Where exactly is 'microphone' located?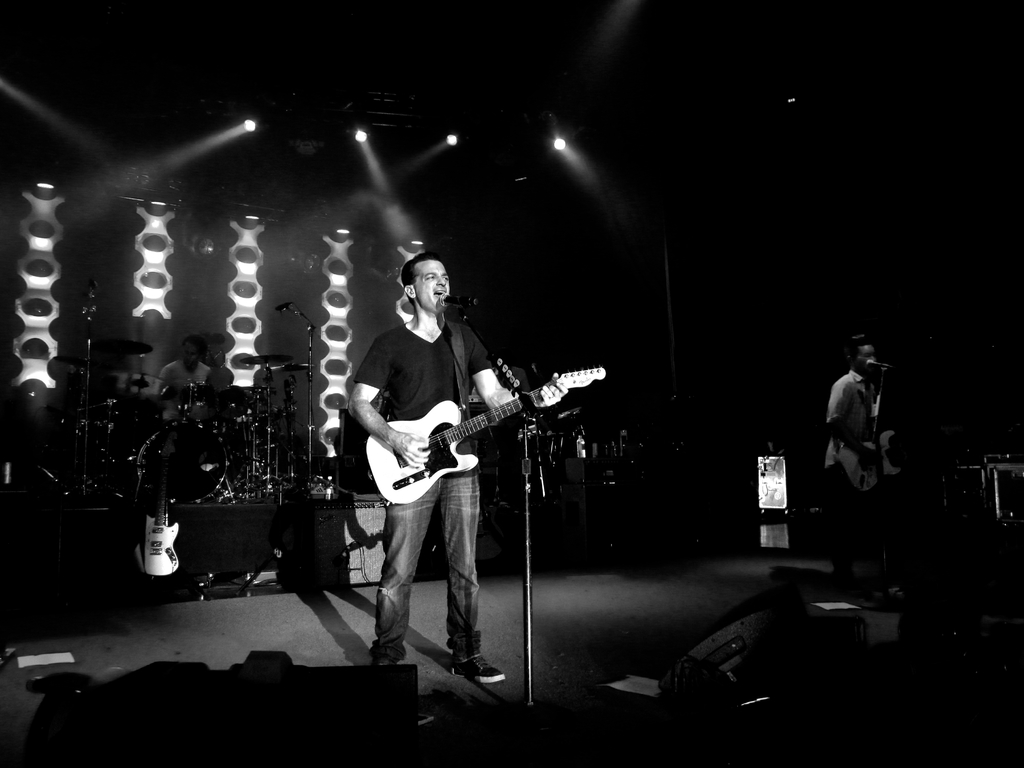
Its bounding box is 855,352,885,367.
